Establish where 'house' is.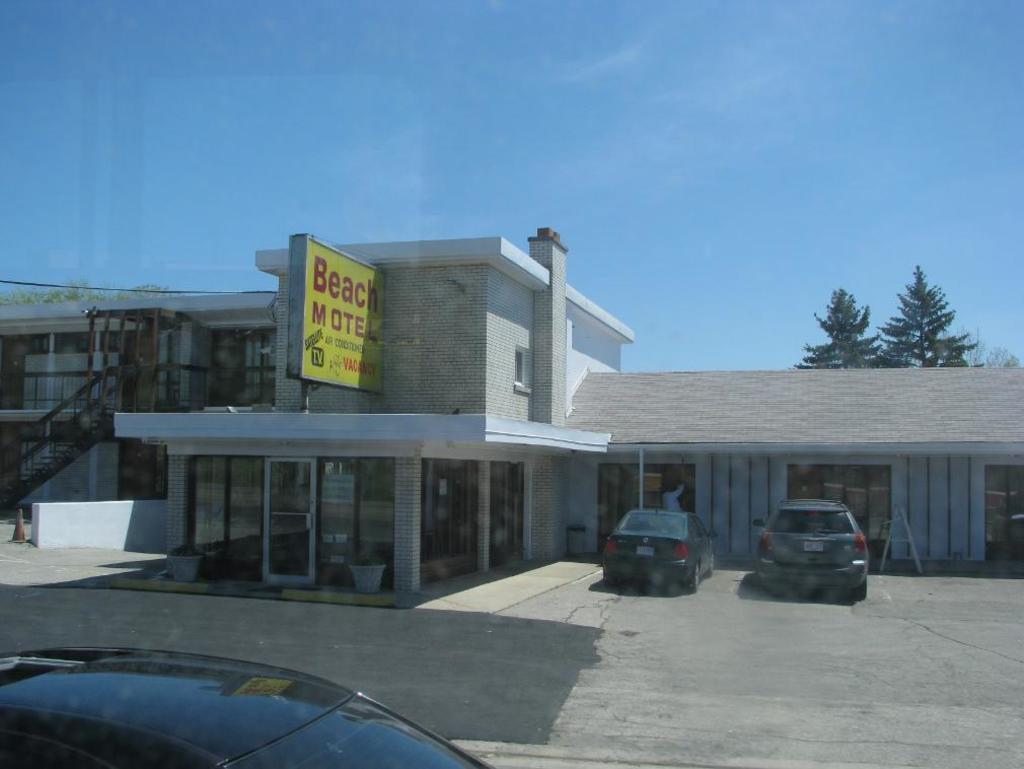
Established at [x1=0, y1=225, x2=1023, y2=580].
